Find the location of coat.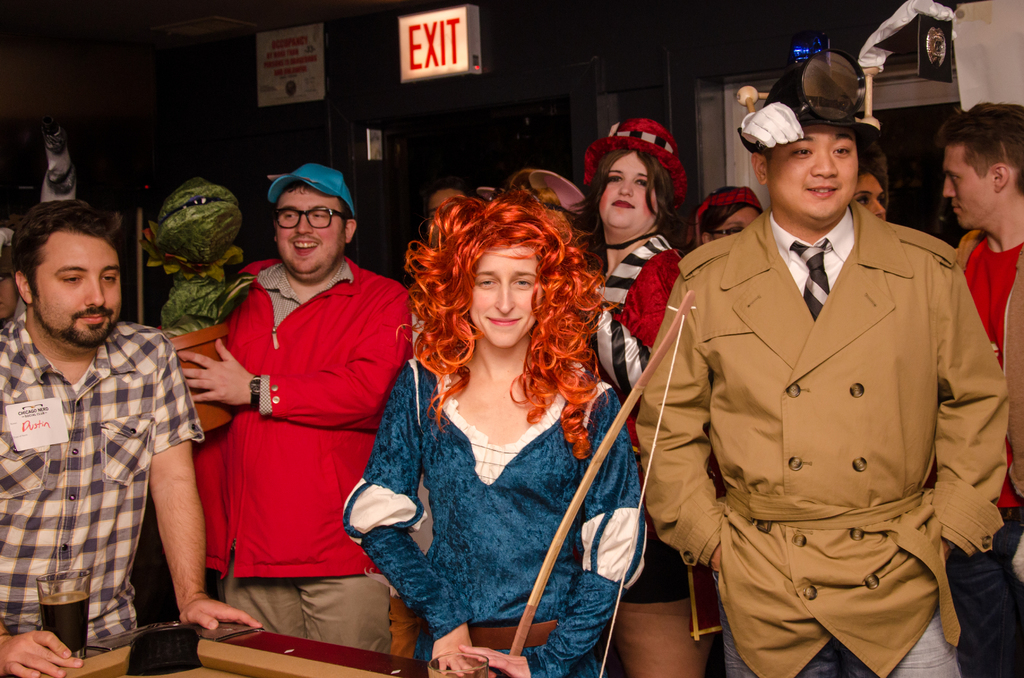
Location: region(950, 241, 1023, 496).
